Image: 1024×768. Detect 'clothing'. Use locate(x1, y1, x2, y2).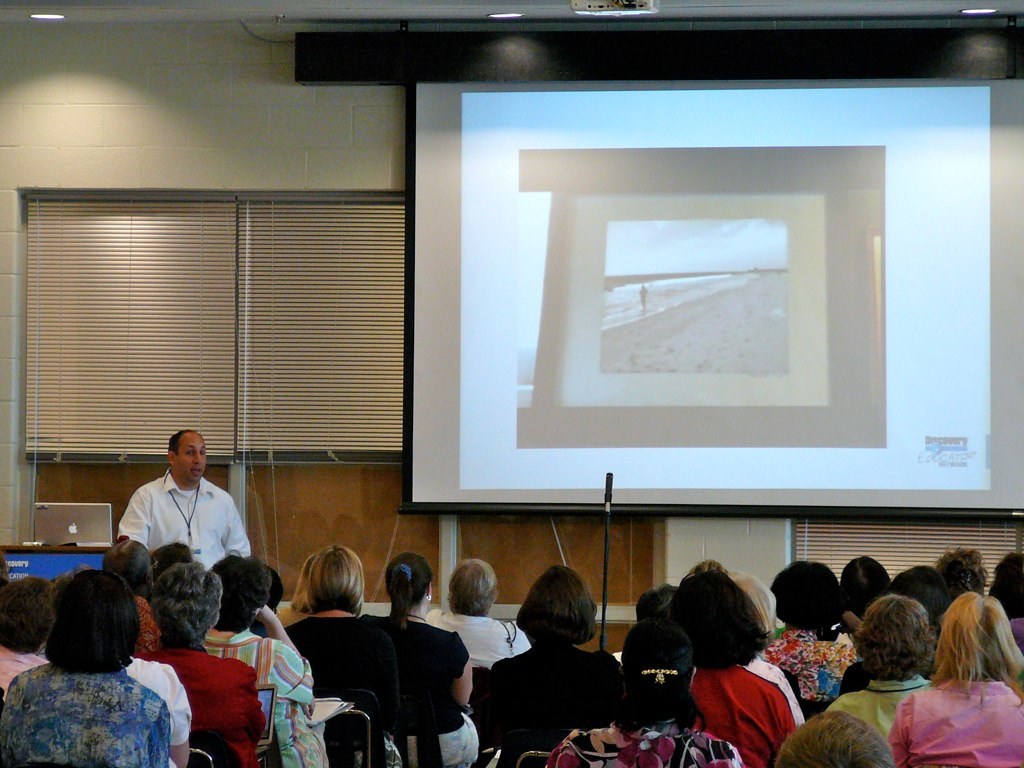
locate(420, 614, 534, 683).
